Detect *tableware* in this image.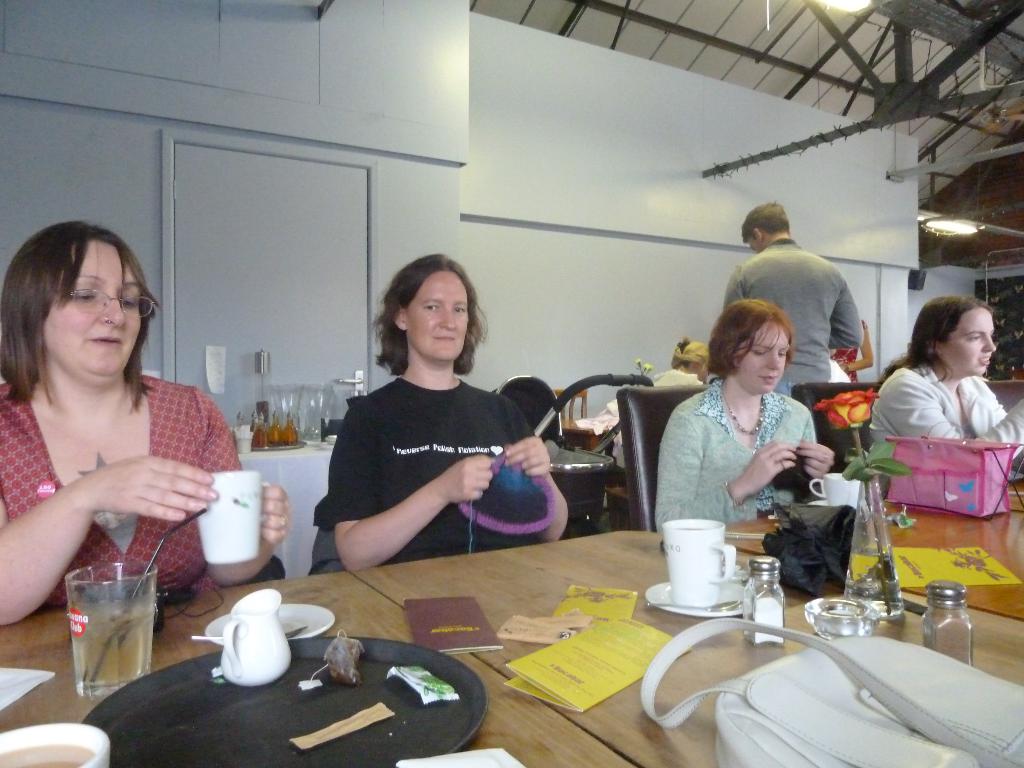
Detection: x1=643, y1=515, x2=751, y2=617.
